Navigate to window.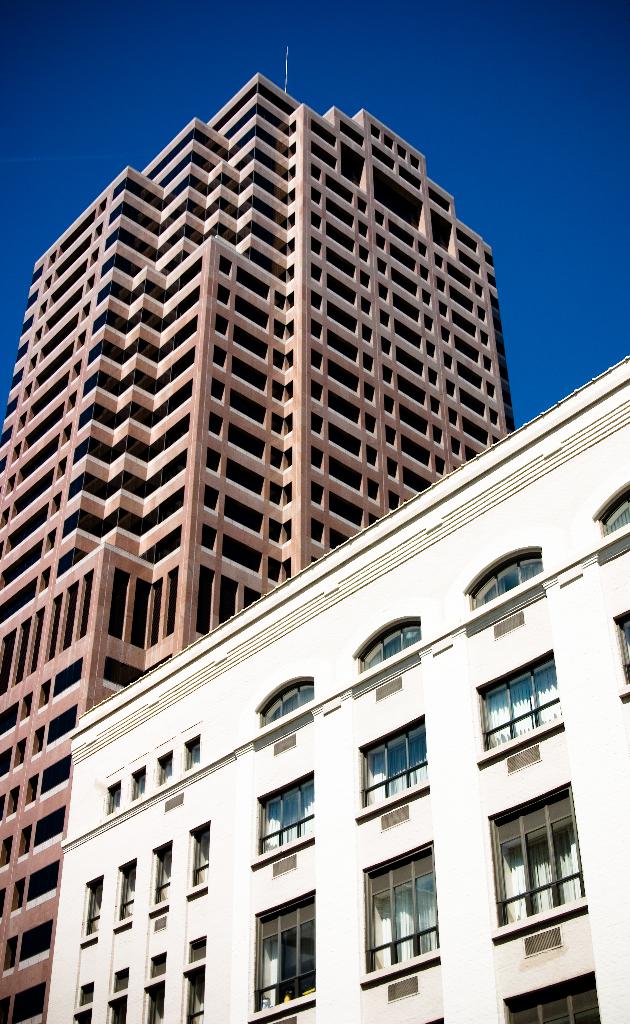
Navigation target: (x1=58, y1=547, x2=86, y2=580).
